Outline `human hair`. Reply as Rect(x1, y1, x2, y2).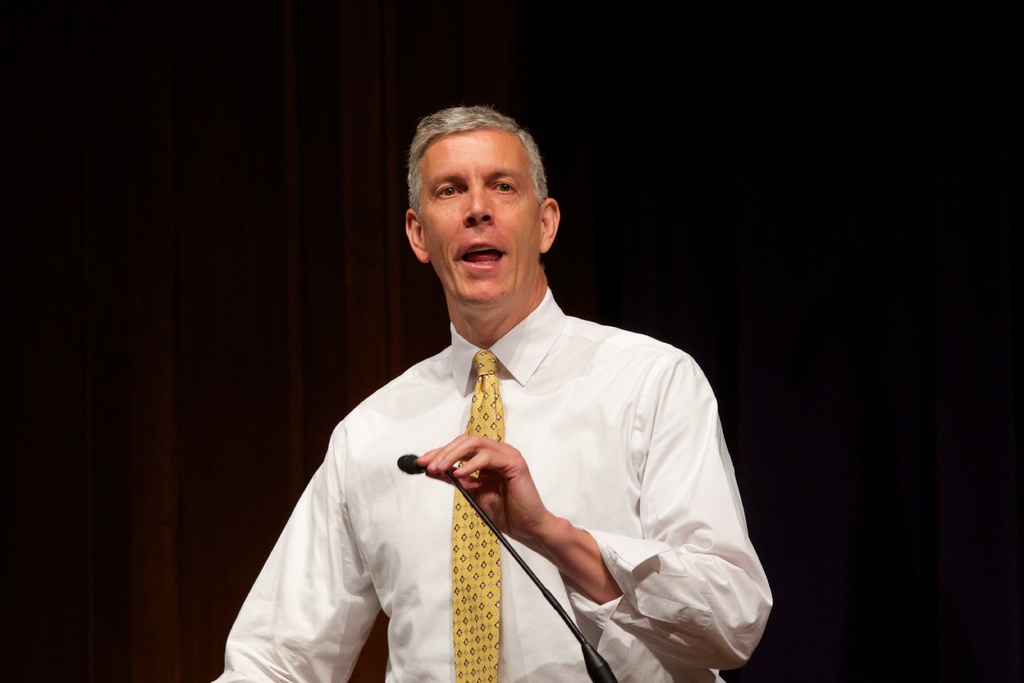
Rect(408, 110, 545, 215).
